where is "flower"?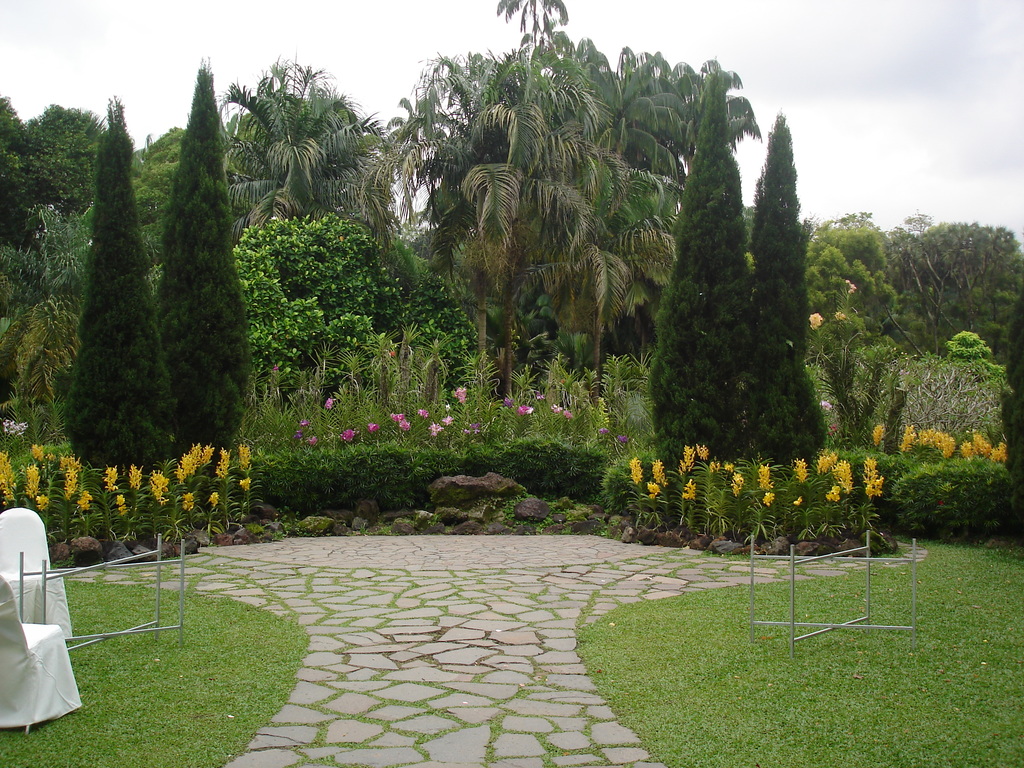
<bbox>59, 454, 86, 508</bbox>.
